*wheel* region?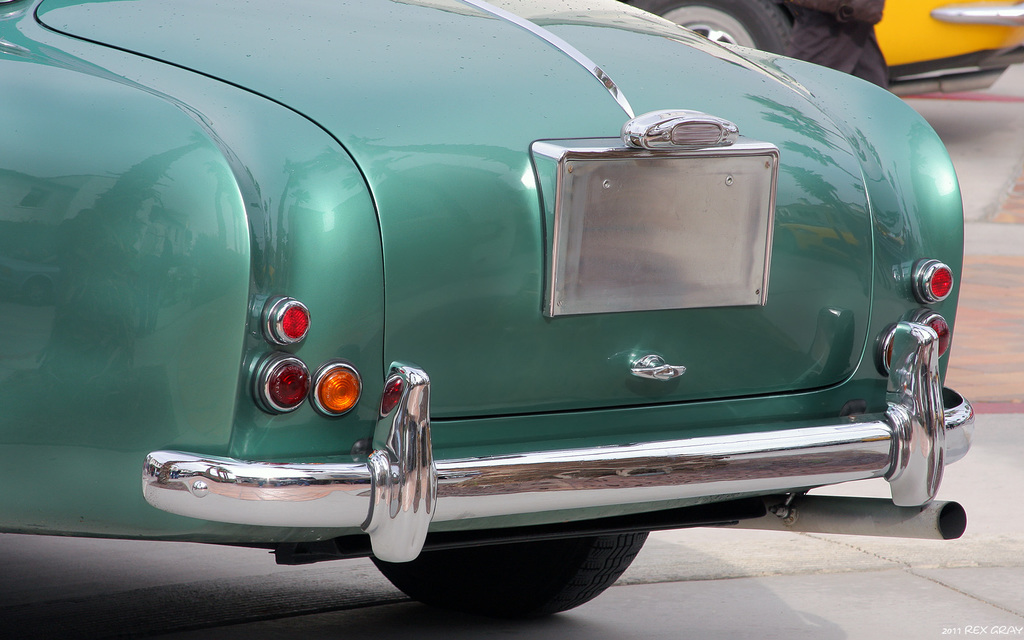
(x1=642, y1=0, x2=793, y2=56)
